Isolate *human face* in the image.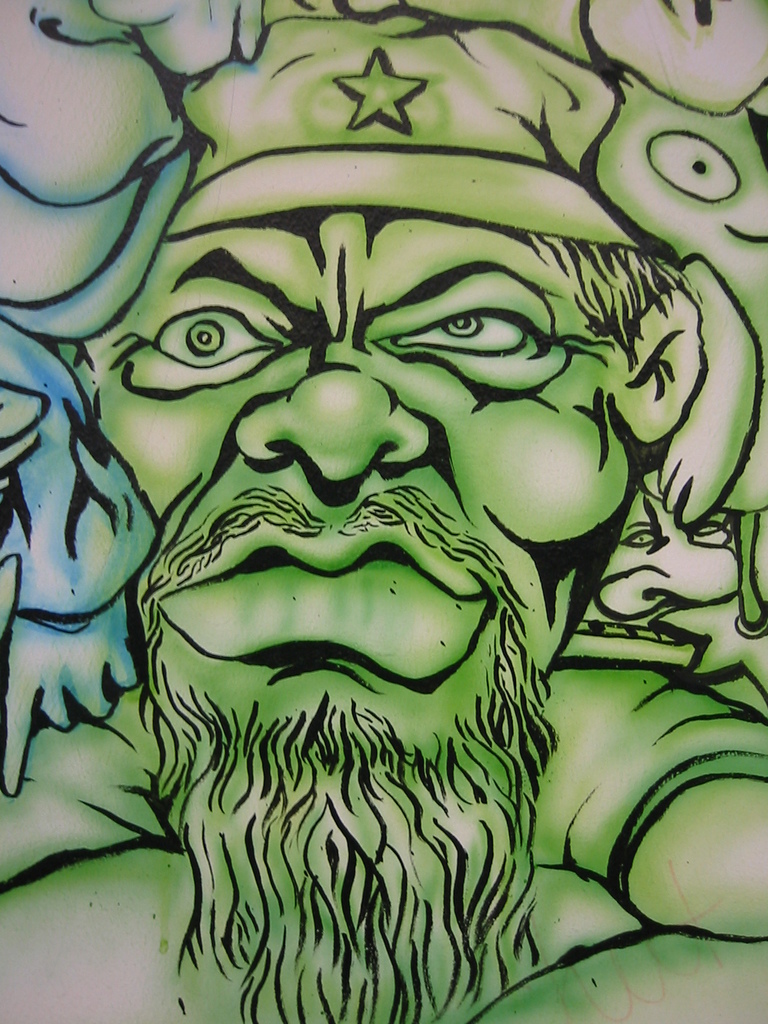
Isolated region: select_region(95, 207, 639, 1023).
